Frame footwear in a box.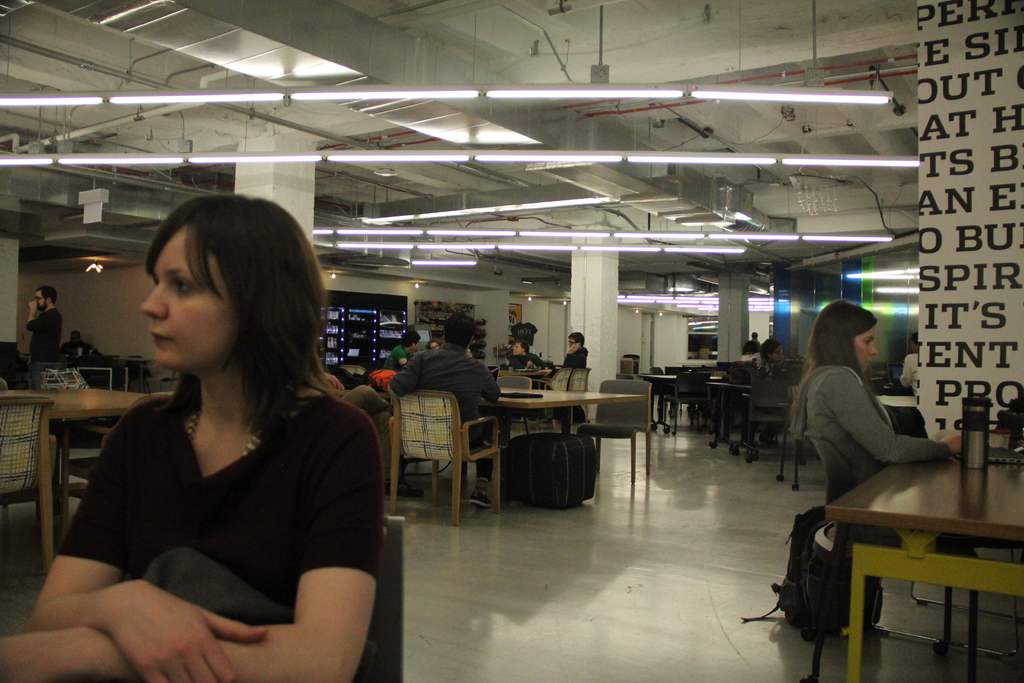
bbox(467, 488, 493, 513).
